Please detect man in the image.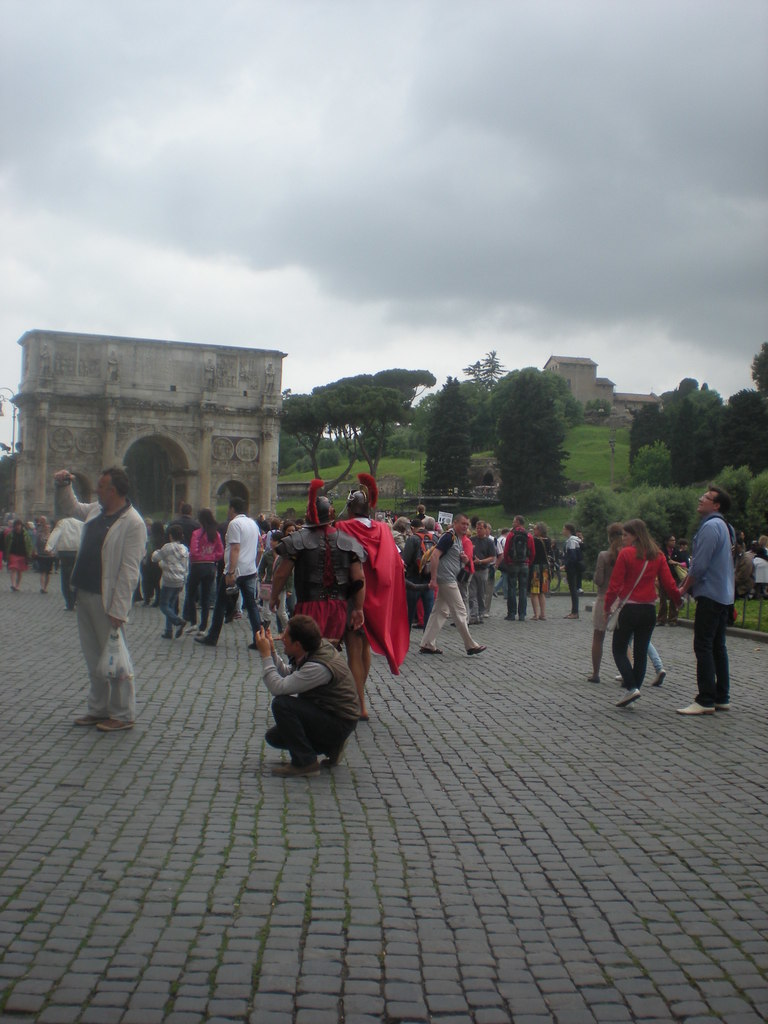
195,497,282,661.
